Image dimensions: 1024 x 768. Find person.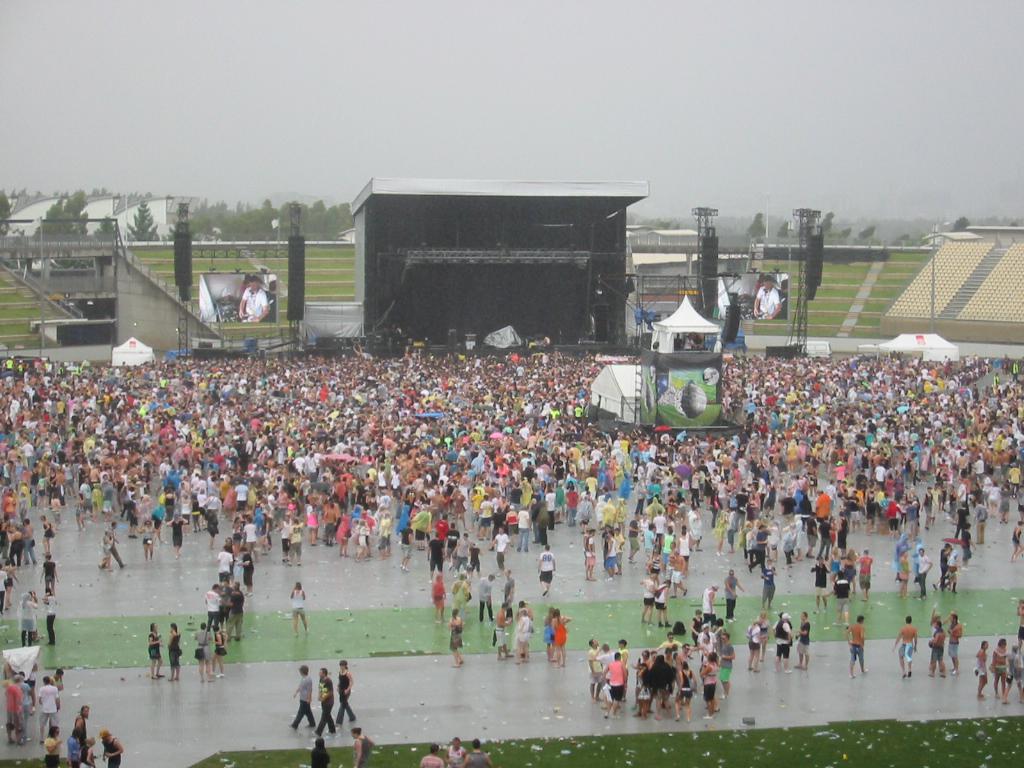
BBox(1006, 631, 1023, 703).
